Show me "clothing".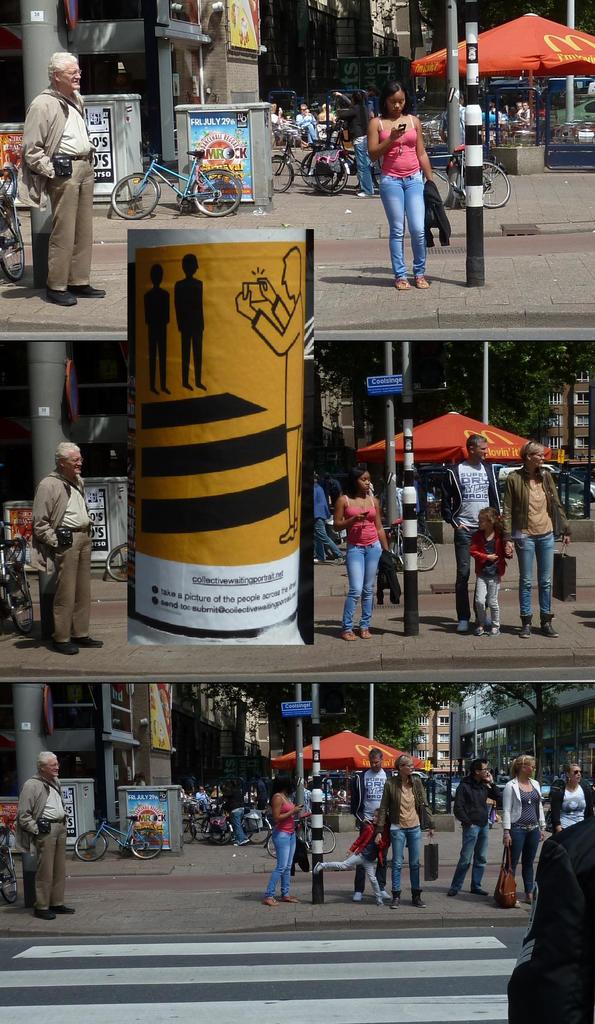
"clothing" is here: x1=449 y1=772 x2=502 y2=893.
